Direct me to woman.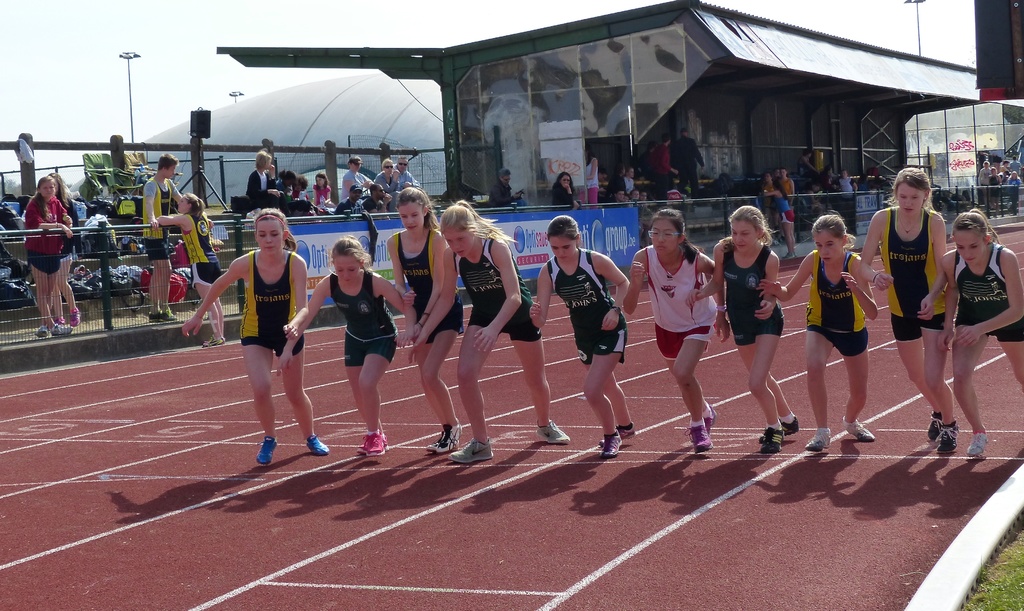
Direction: [left=758, top=179, right=797, bottom=259].
